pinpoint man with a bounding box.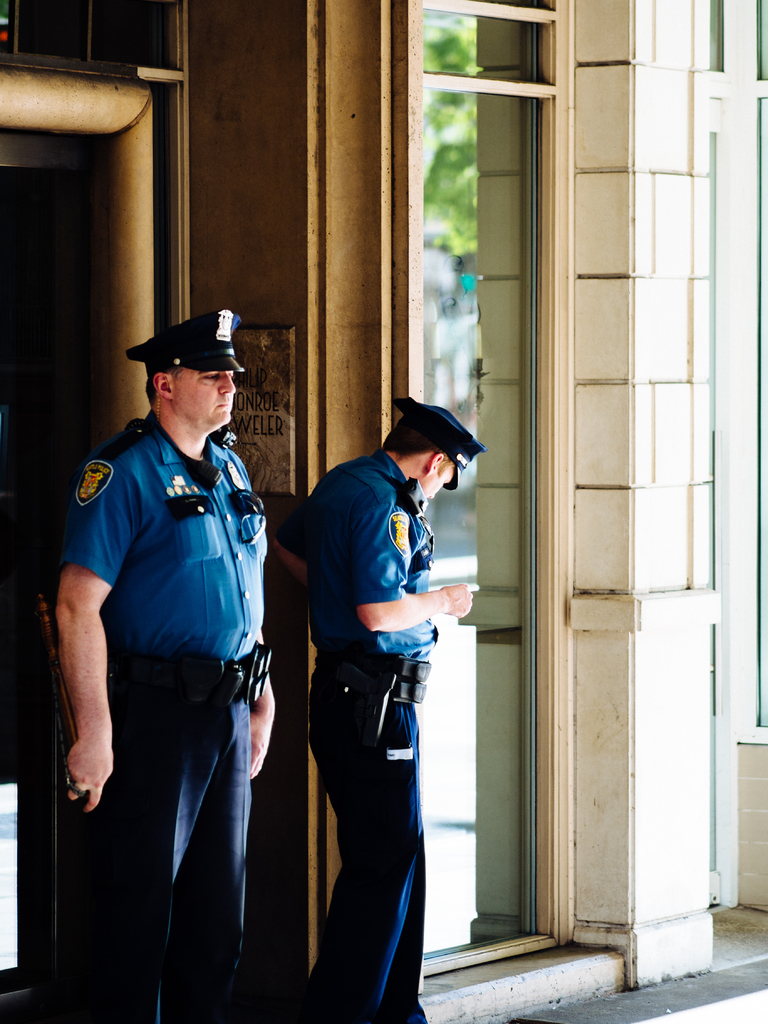
<box>47,289,291,1023</box>.
